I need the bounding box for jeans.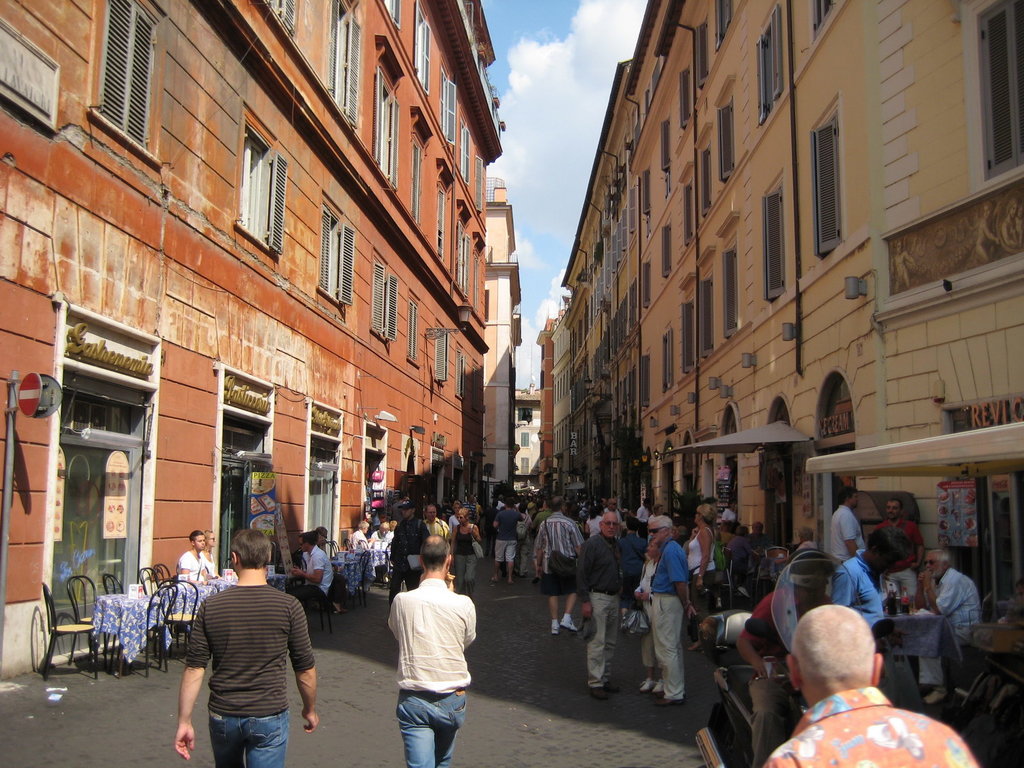
Here it is: detection(393, 689, 470, 767).
